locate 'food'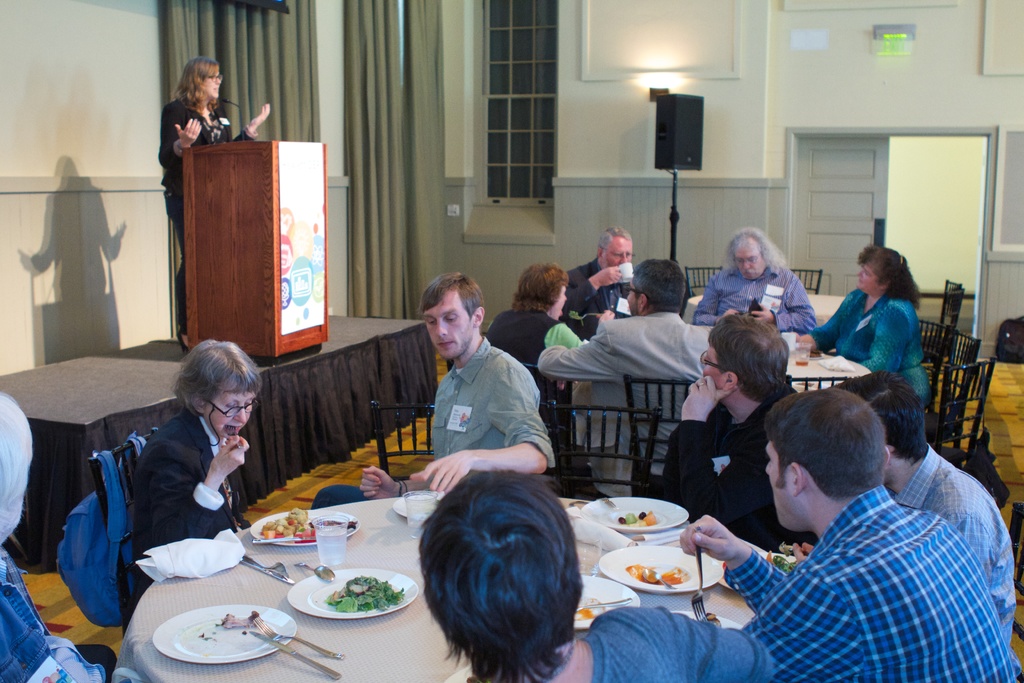
<box>764,541,801,575</box>
